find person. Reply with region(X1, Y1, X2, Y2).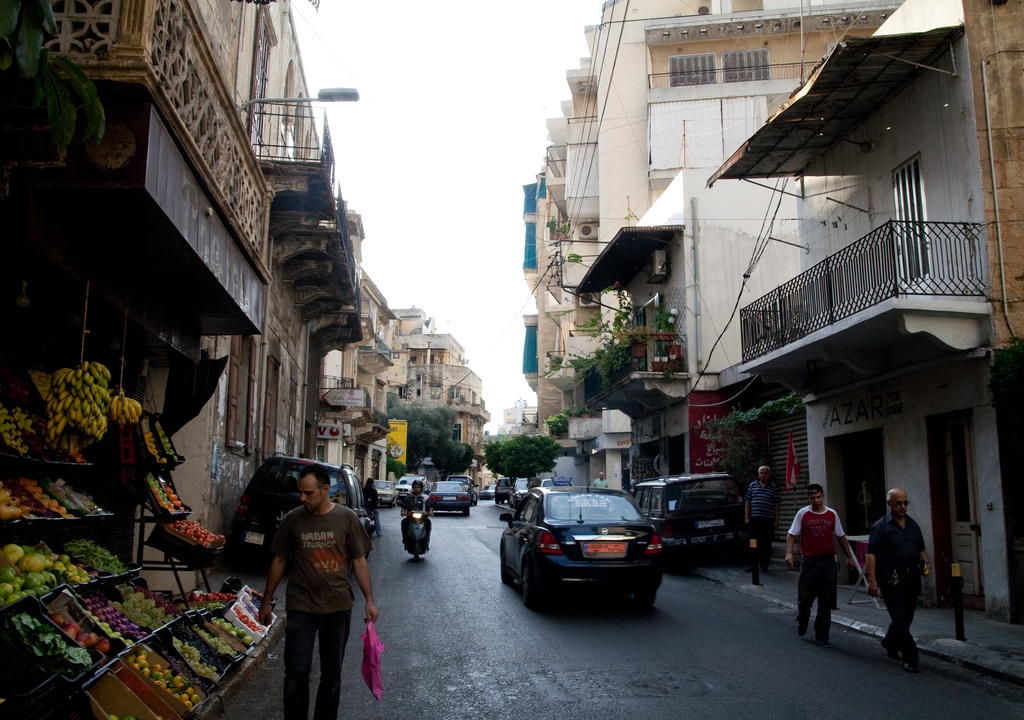
region(261, 466, 378, 719).
